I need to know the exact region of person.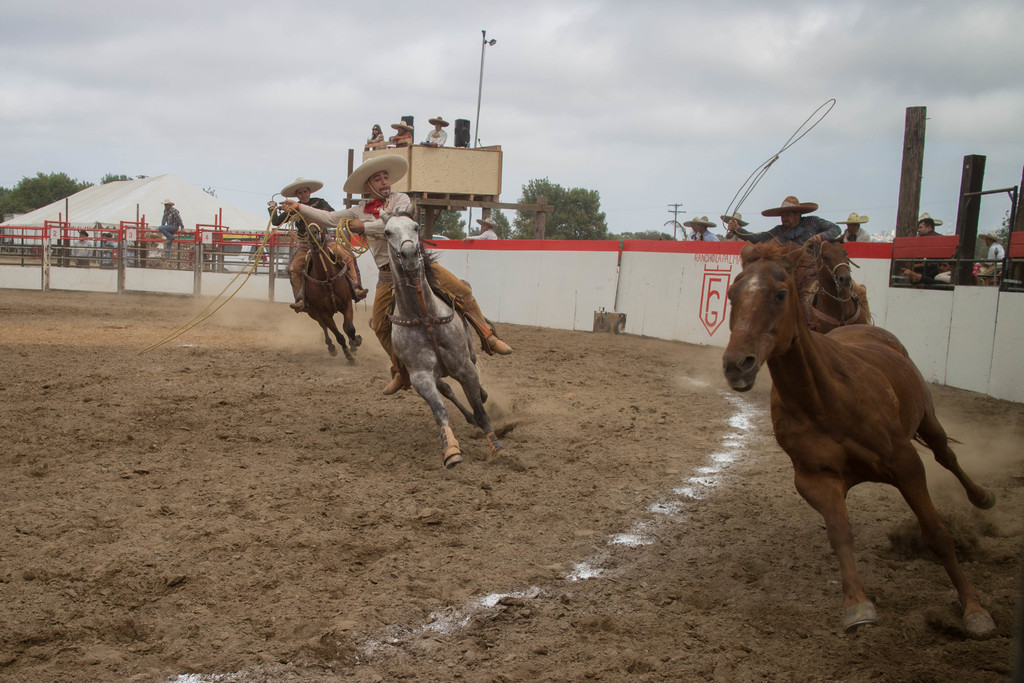
Region: [367, 124, 387, 144].
